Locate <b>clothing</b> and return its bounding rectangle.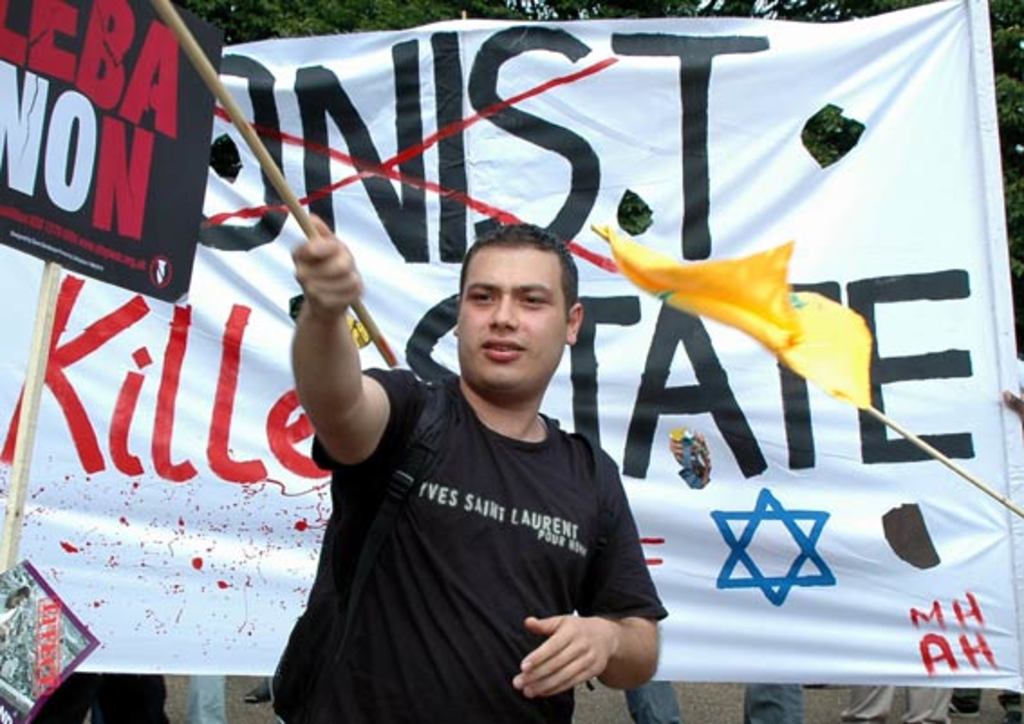
<bbox>172, 672, 229, 722</bbox>.
